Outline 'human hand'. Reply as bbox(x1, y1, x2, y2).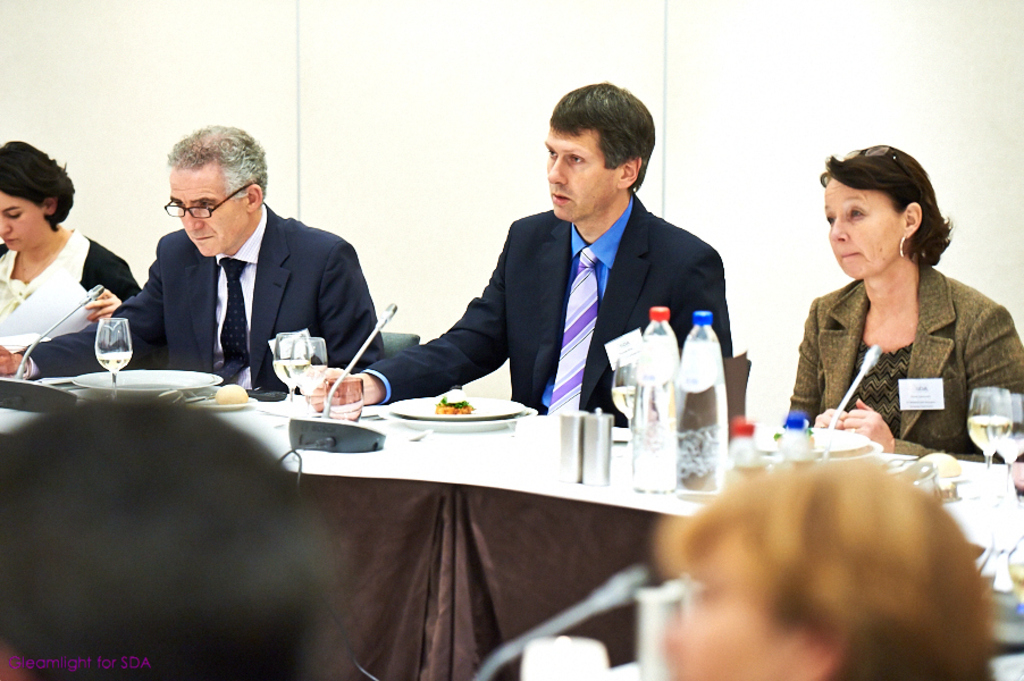
bbox(812, 410, 848, 443).
